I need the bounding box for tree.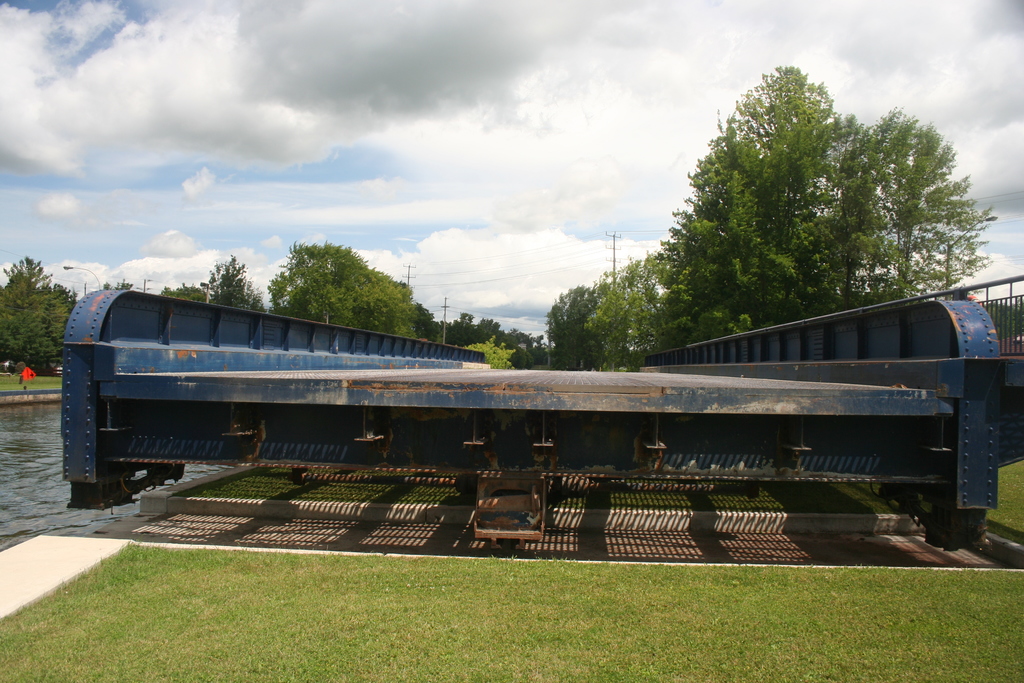
Here it is: x1=160 y1=281 x2=214 y2=304.
